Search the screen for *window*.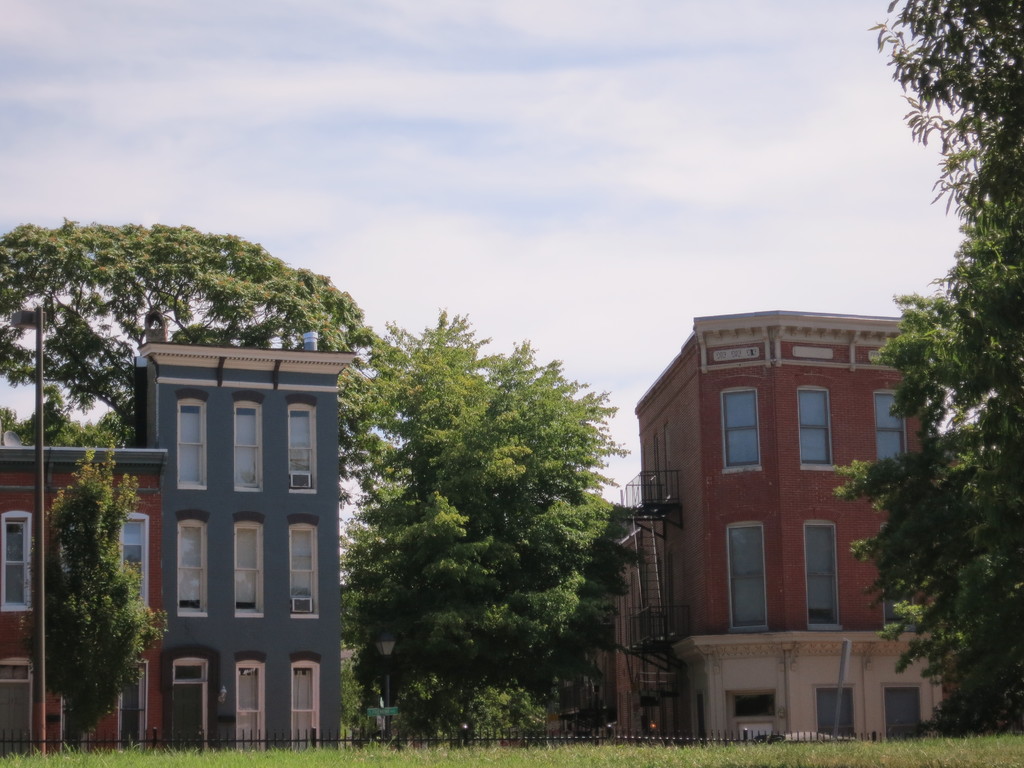
Found at {"x1": 121, "y1": 518, "x2": 142, "y2": 606}.
